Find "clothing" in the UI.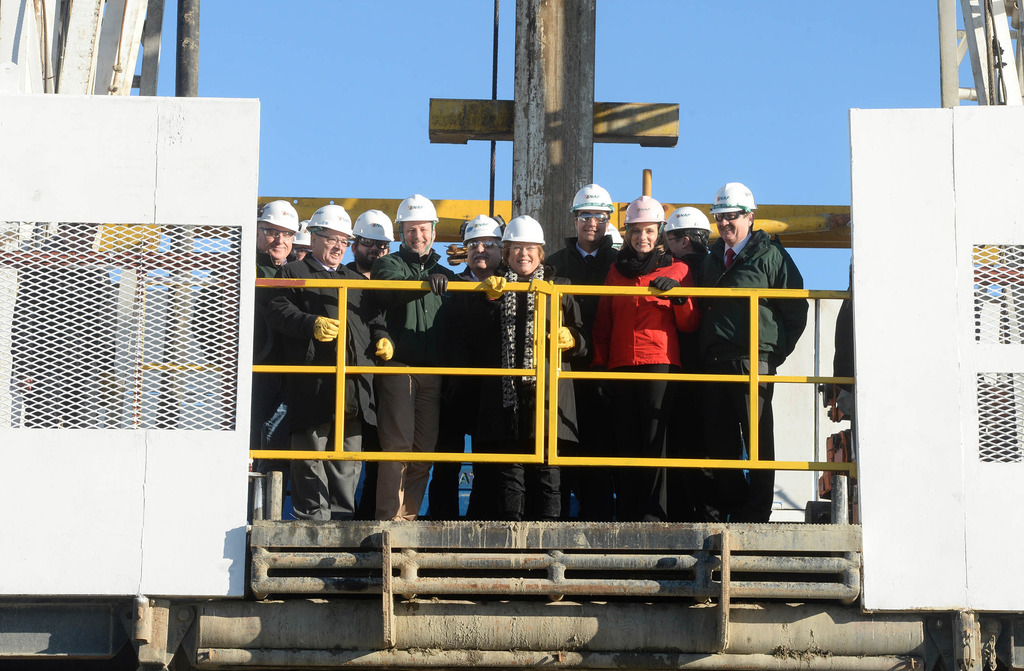
UI element at <bbox>596, 246, 705, 516</bbox>.
